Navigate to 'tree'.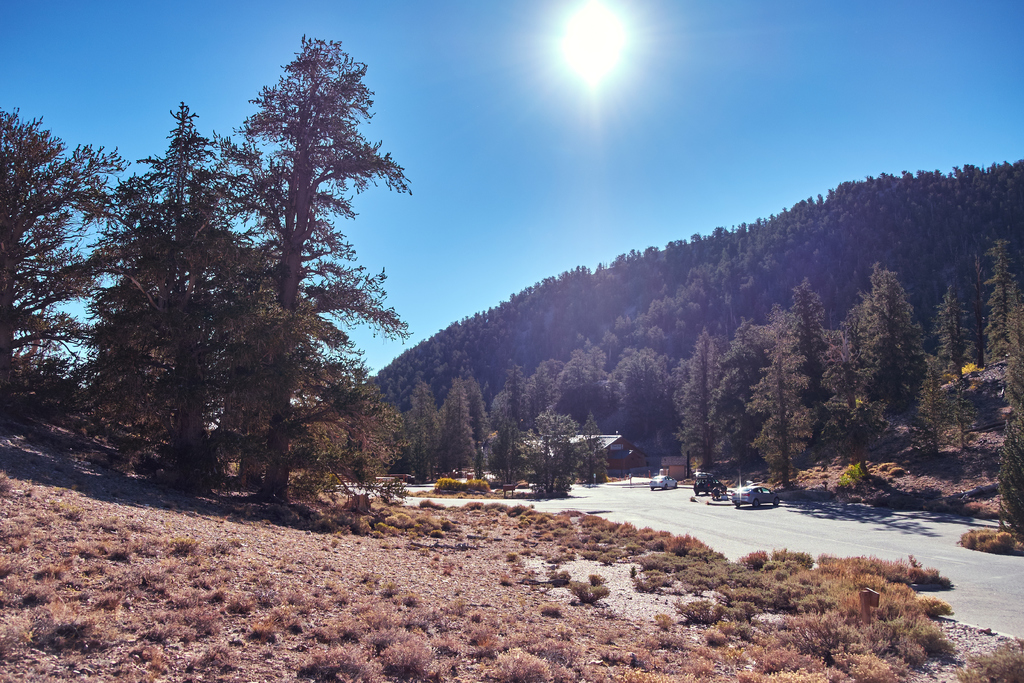
Navigation target: <bbox>191, 29, 410, 511</bbox>.
